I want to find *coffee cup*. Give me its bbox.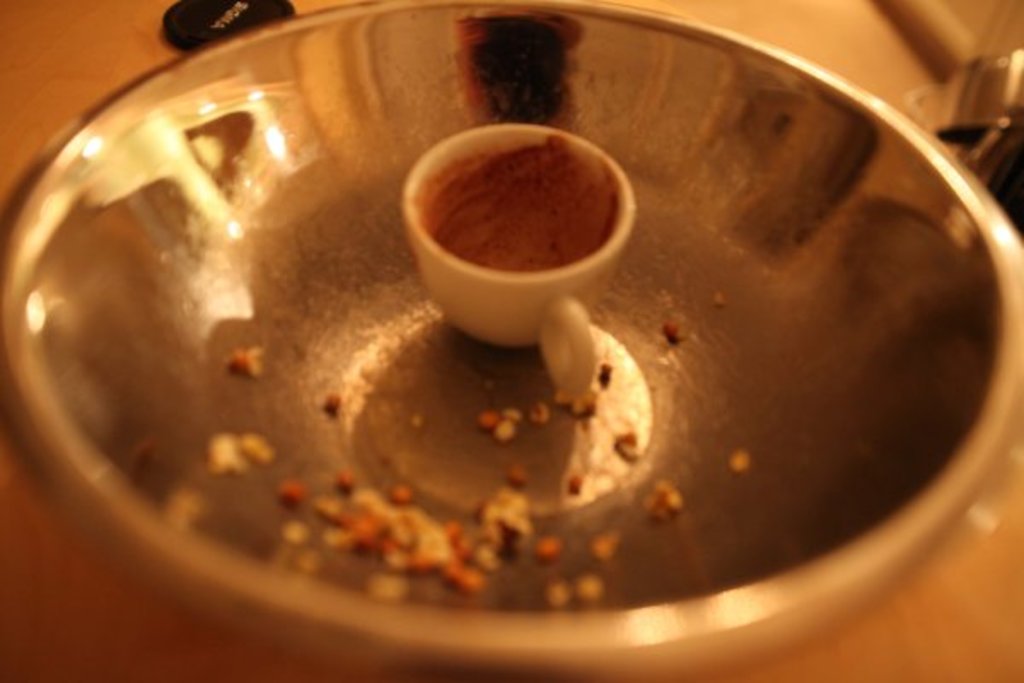
rect(399, 125, 642, 401).
